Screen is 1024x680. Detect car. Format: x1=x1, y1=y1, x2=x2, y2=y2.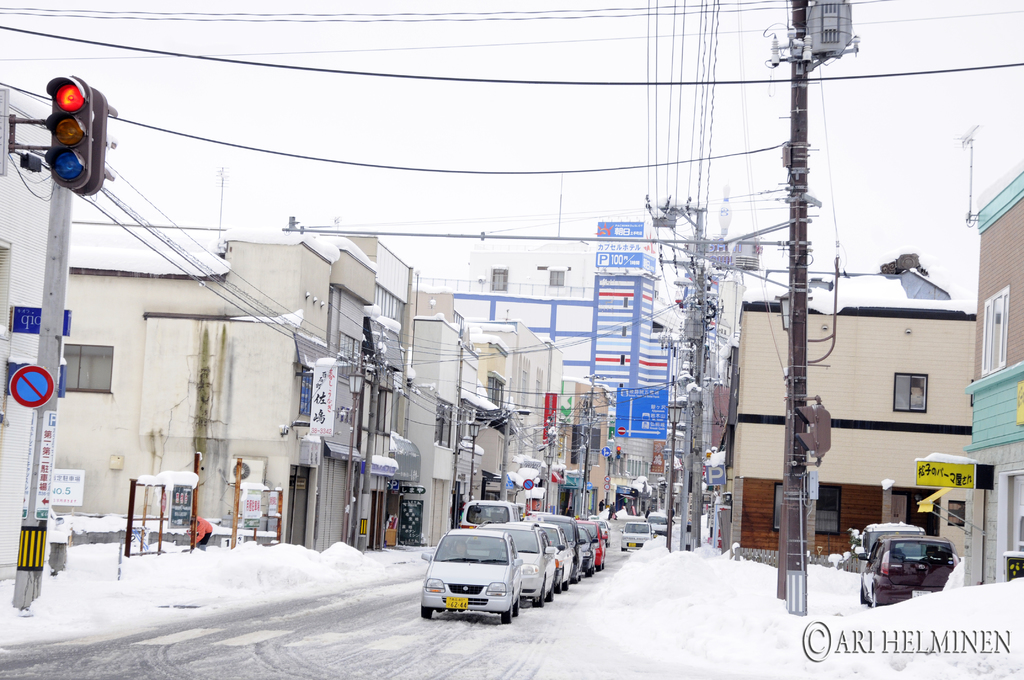
x1=860, y1=534, x2=955, y2=608.
